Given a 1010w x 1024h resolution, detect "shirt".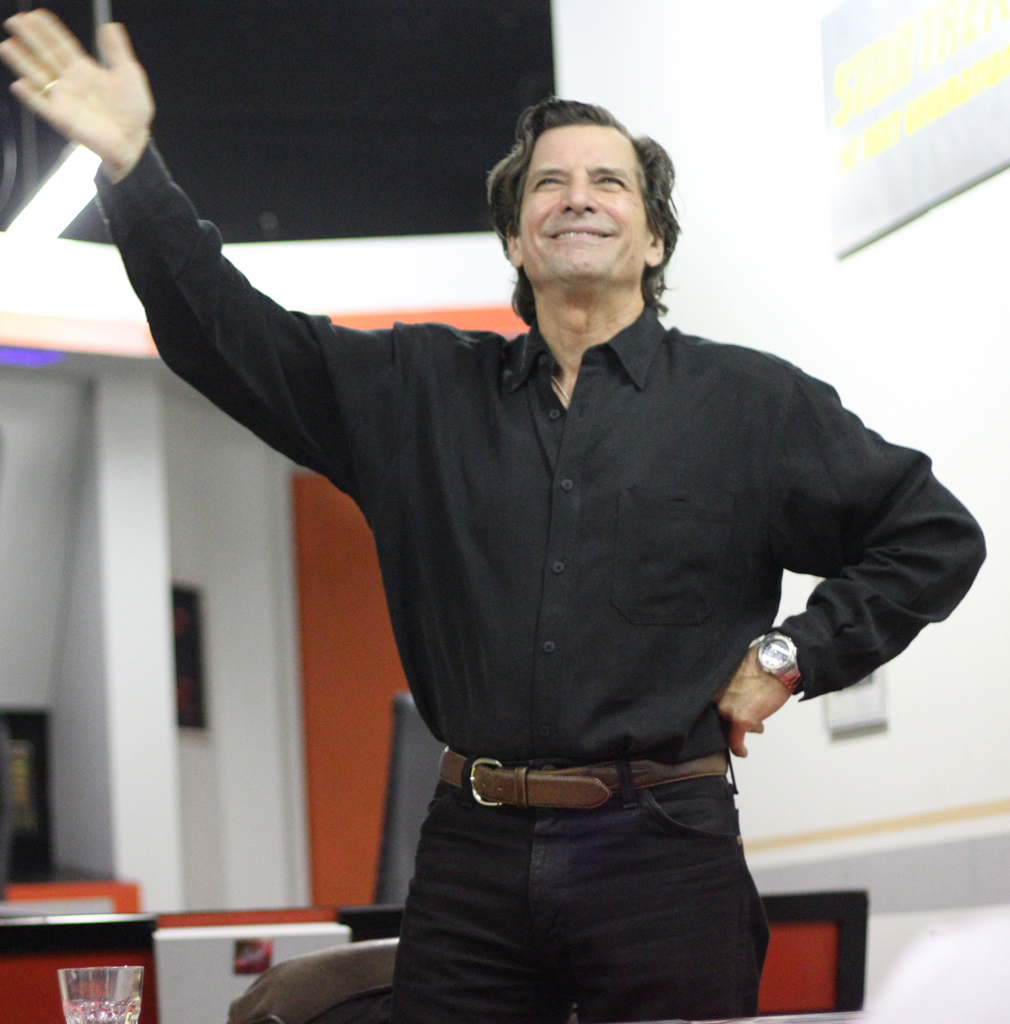
[87, 131, 988, 773].
